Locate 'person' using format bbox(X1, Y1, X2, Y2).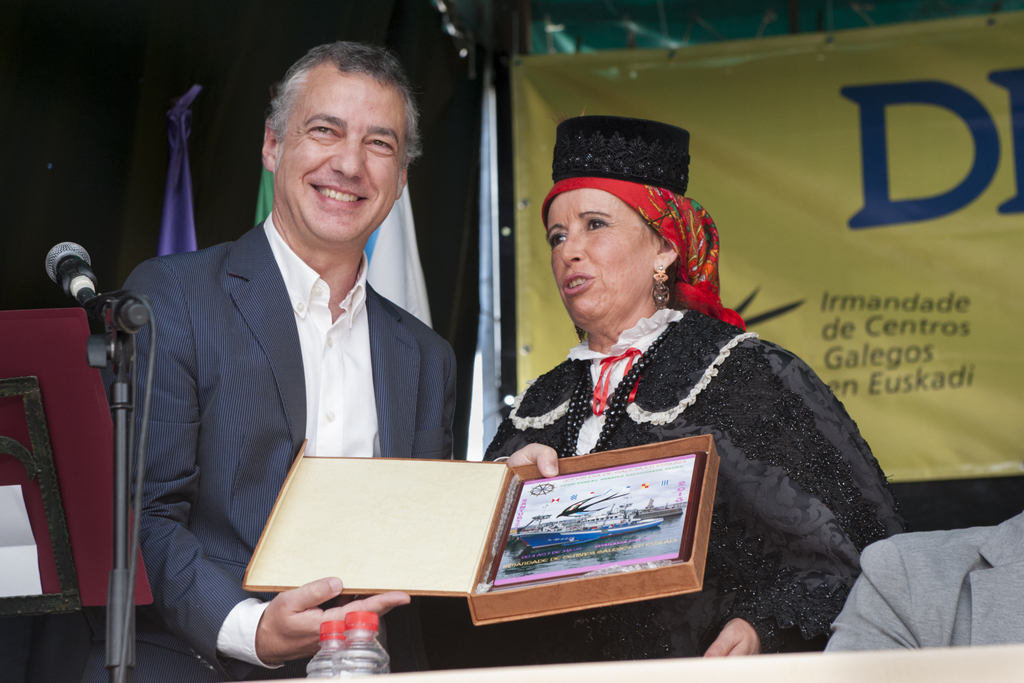
bbox(484, 113, 906, 664).
